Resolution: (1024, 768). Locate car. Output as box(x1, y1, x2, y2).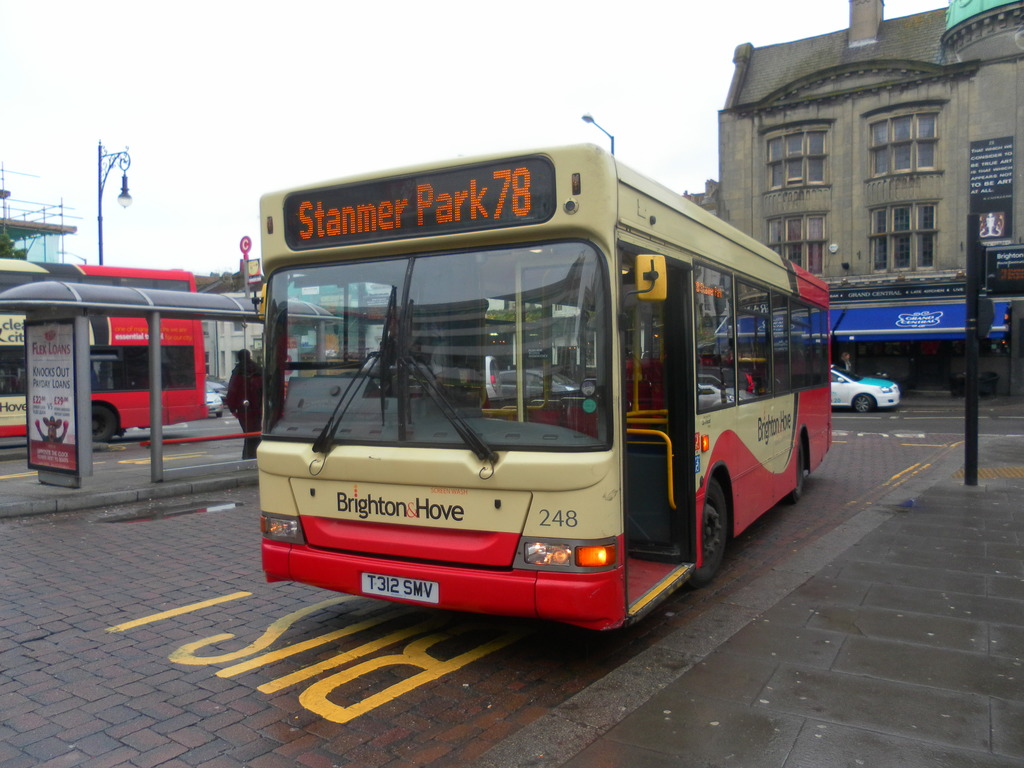
box(501, 364, 580, 397).
